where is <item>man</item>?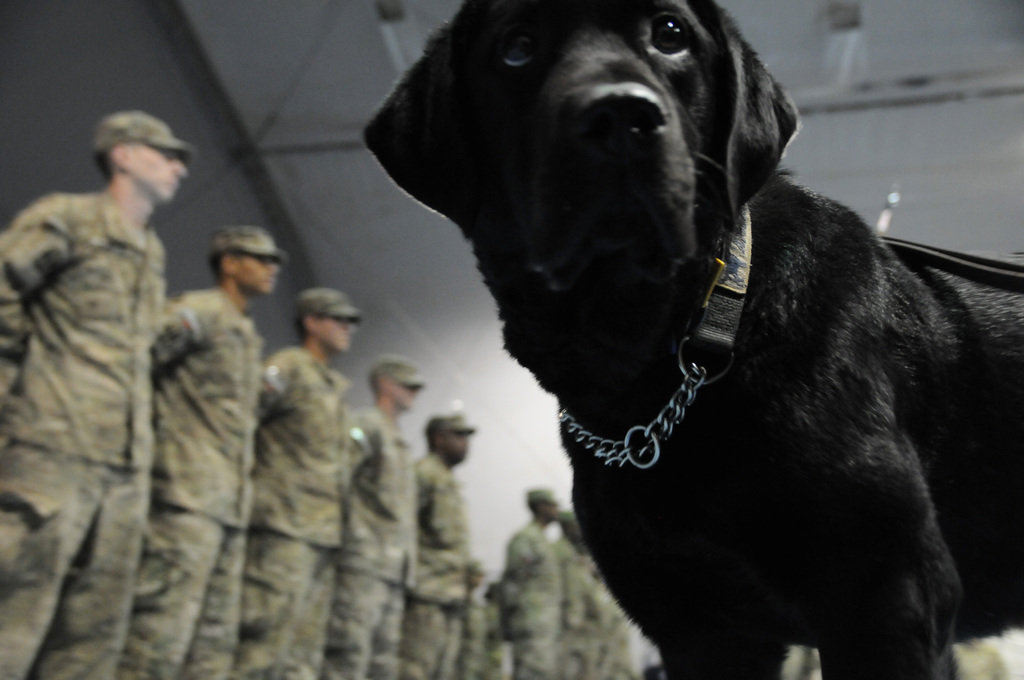
region(234, 286, 358, 679).
